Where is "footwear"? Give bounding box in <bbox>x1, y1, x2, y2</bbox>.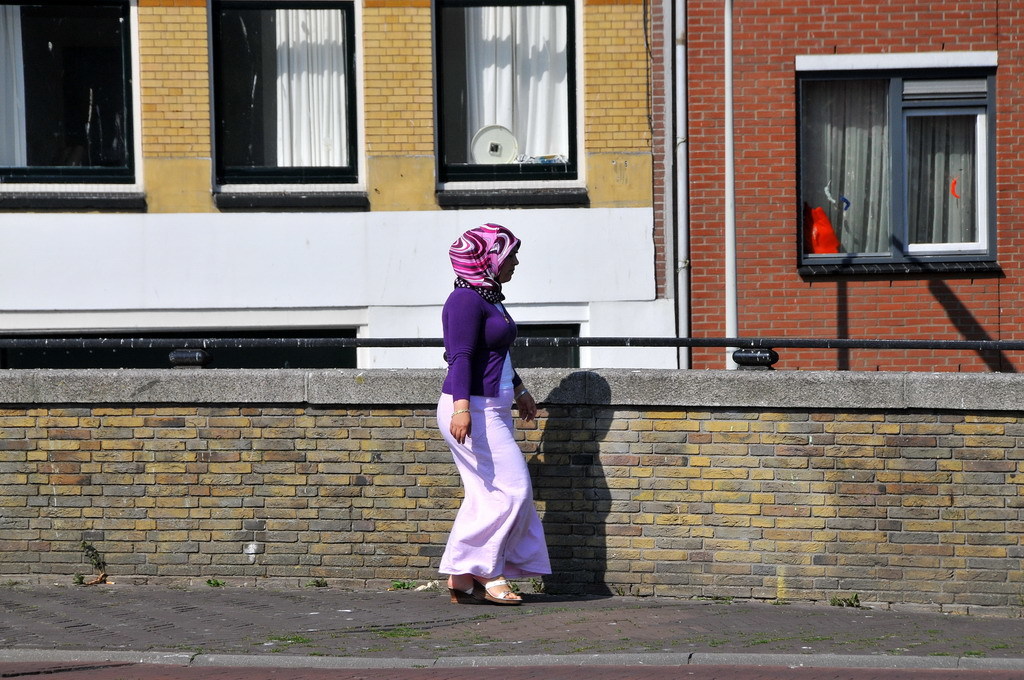
<bbox>472, 573, 527, 603</bbox>.
